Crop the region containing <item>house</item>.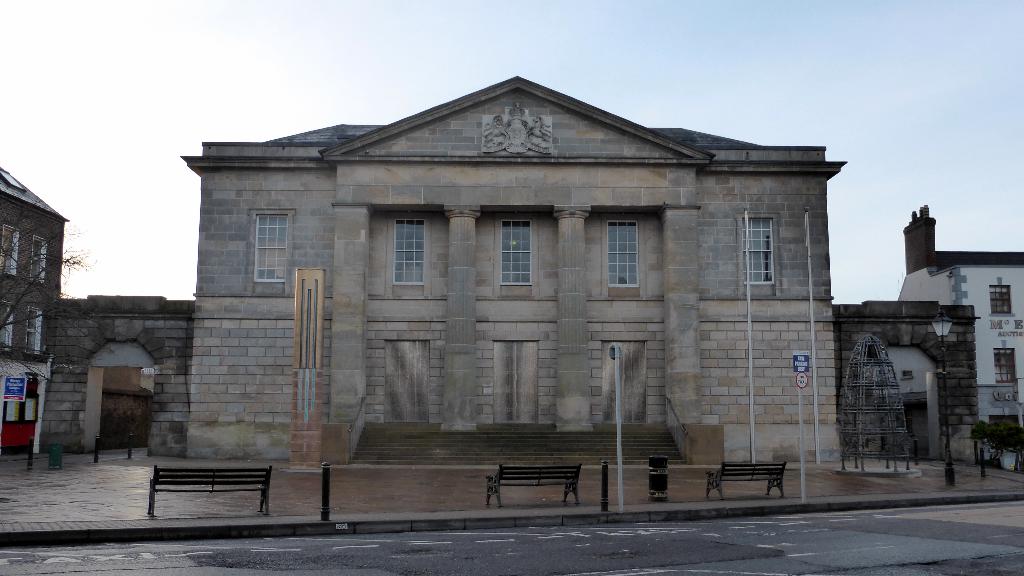
Crop region: locate(0, 163, 72, 354).
